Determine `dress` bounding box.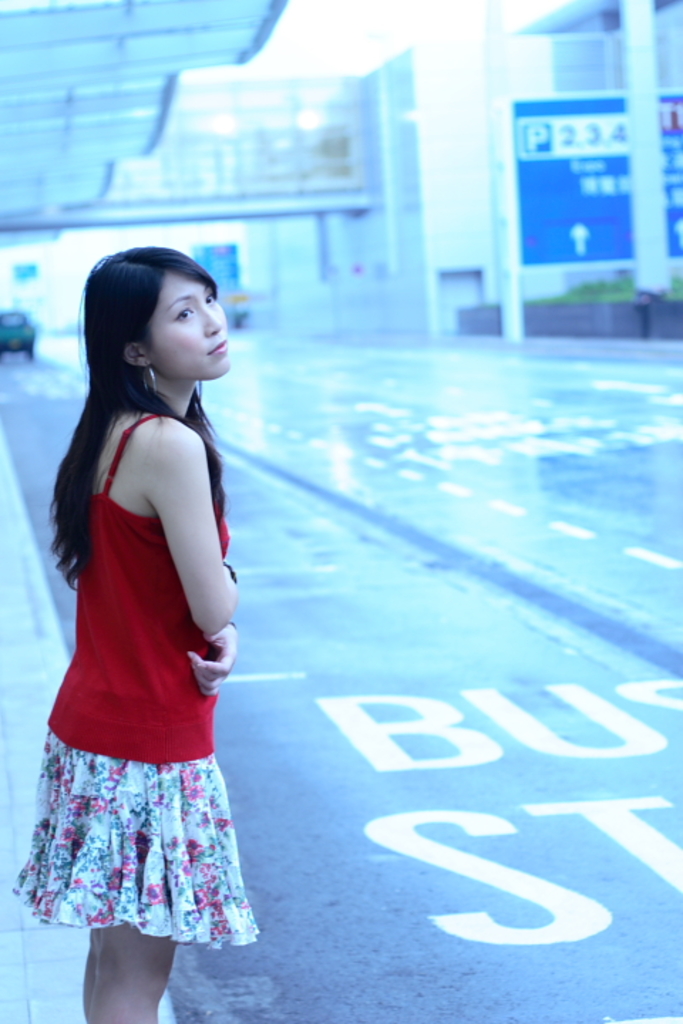
Determined: box=[13, 414, 270, 959].
